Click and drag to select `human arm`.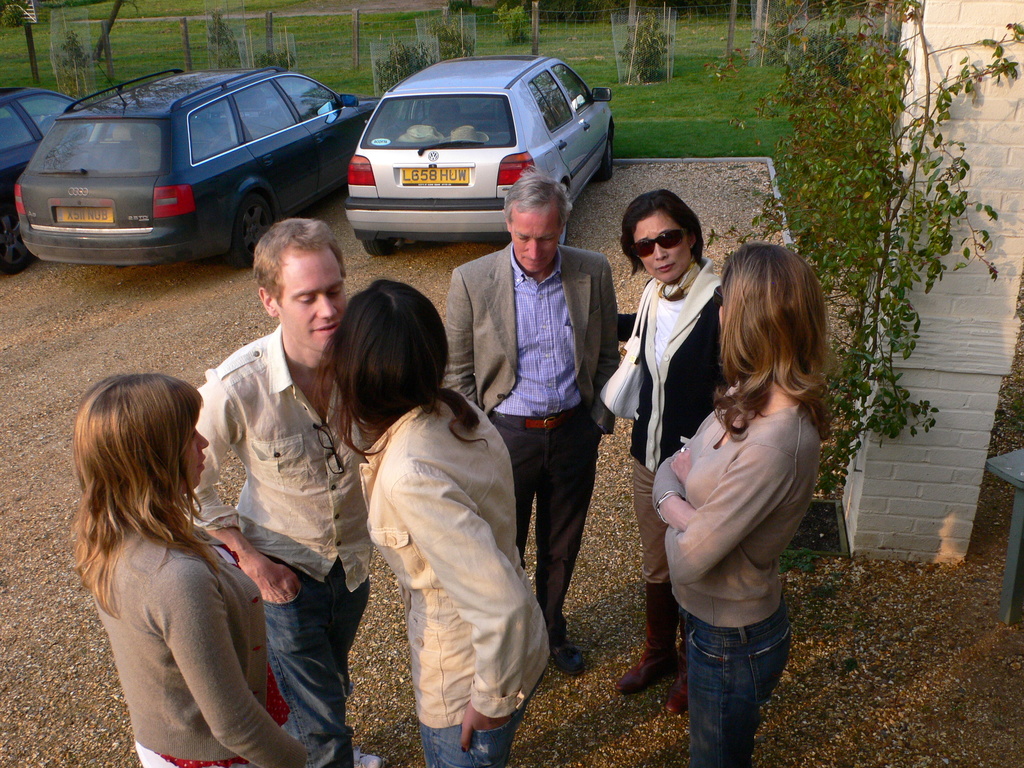
Selection: 154 558 318 767.
